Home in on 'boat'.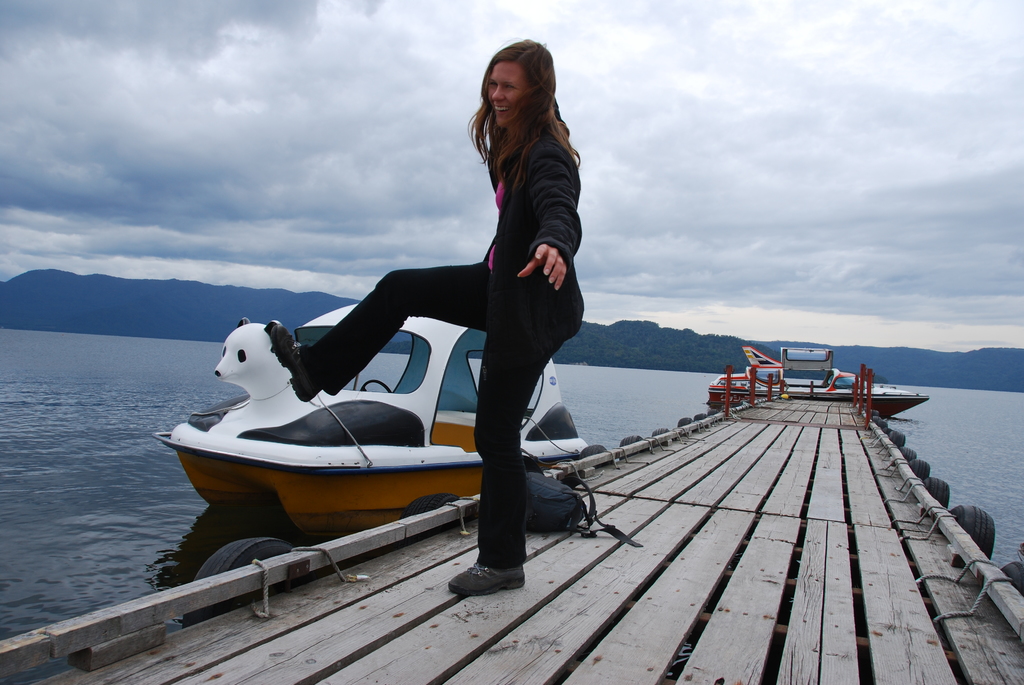
Homed in at select_region(712, 332, 929, 411).
